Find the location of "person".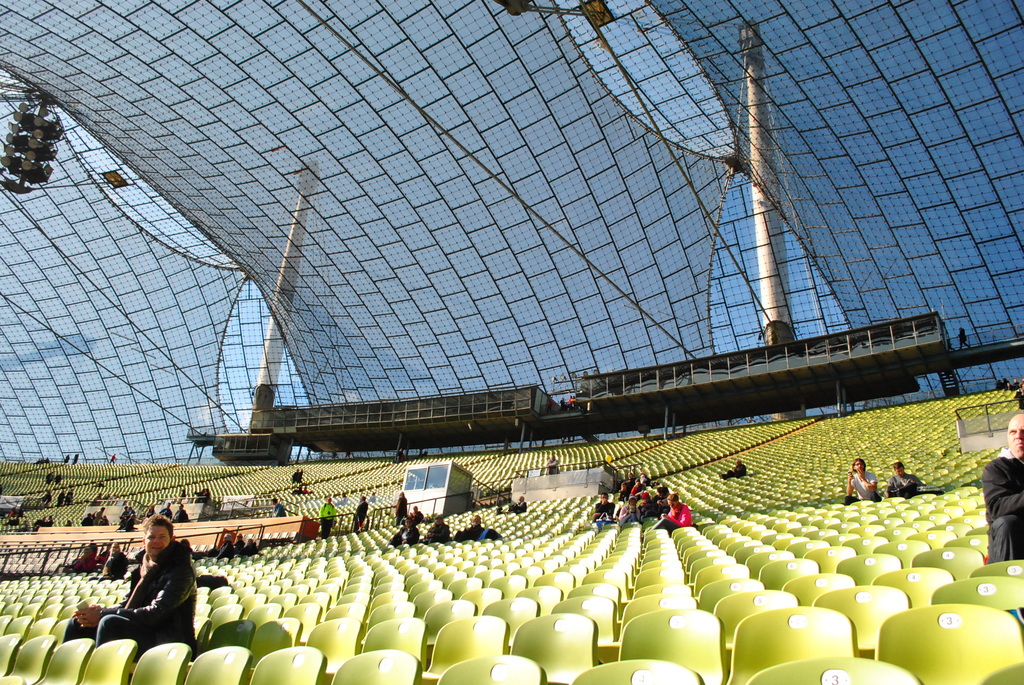
Location: locate(428, 517, 454, 543).
